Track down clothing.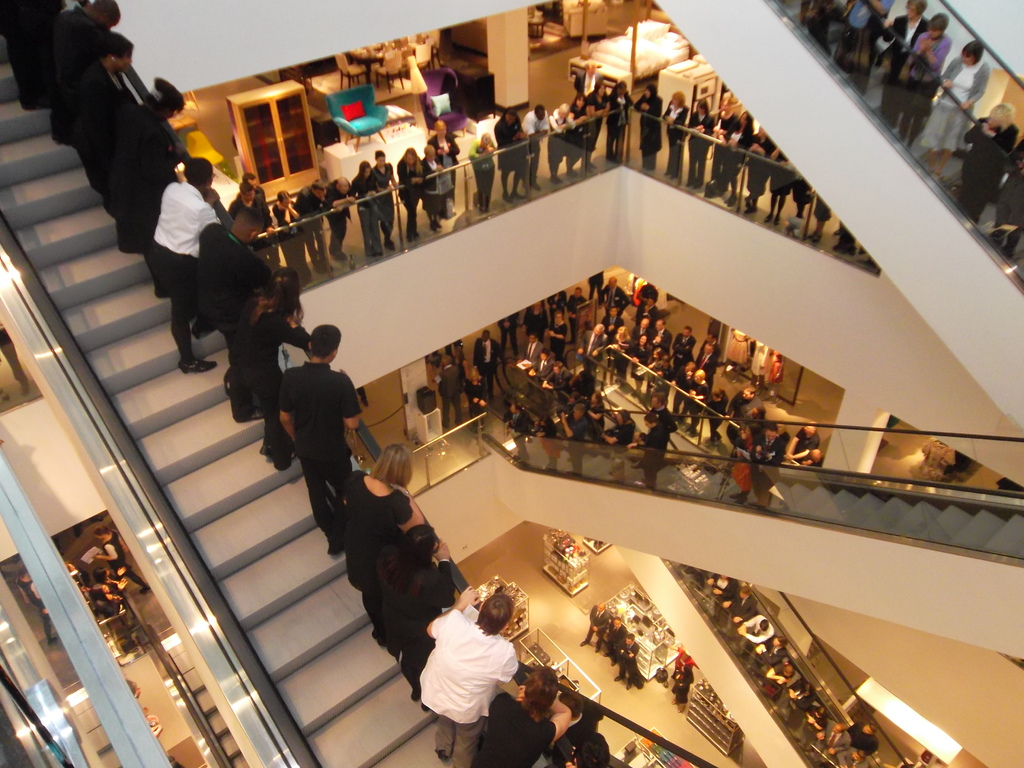
Tracked to crop(746, 127, 778, 196).
